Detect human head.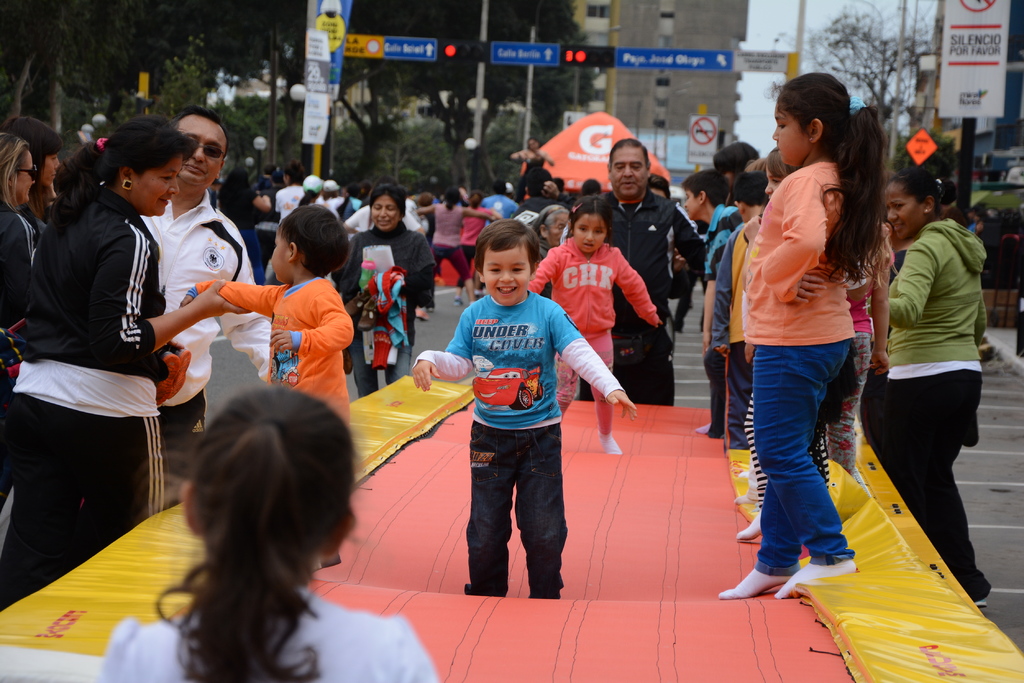
Detected at box(612, 136, 648, 198).
